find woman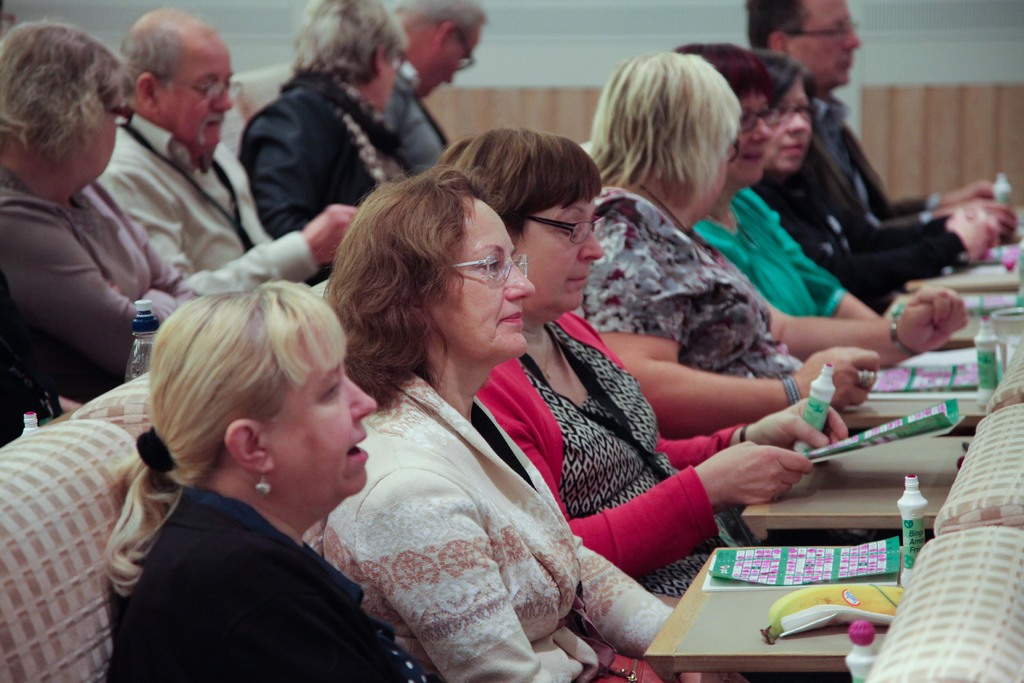
[250, 0, 412, 242]
